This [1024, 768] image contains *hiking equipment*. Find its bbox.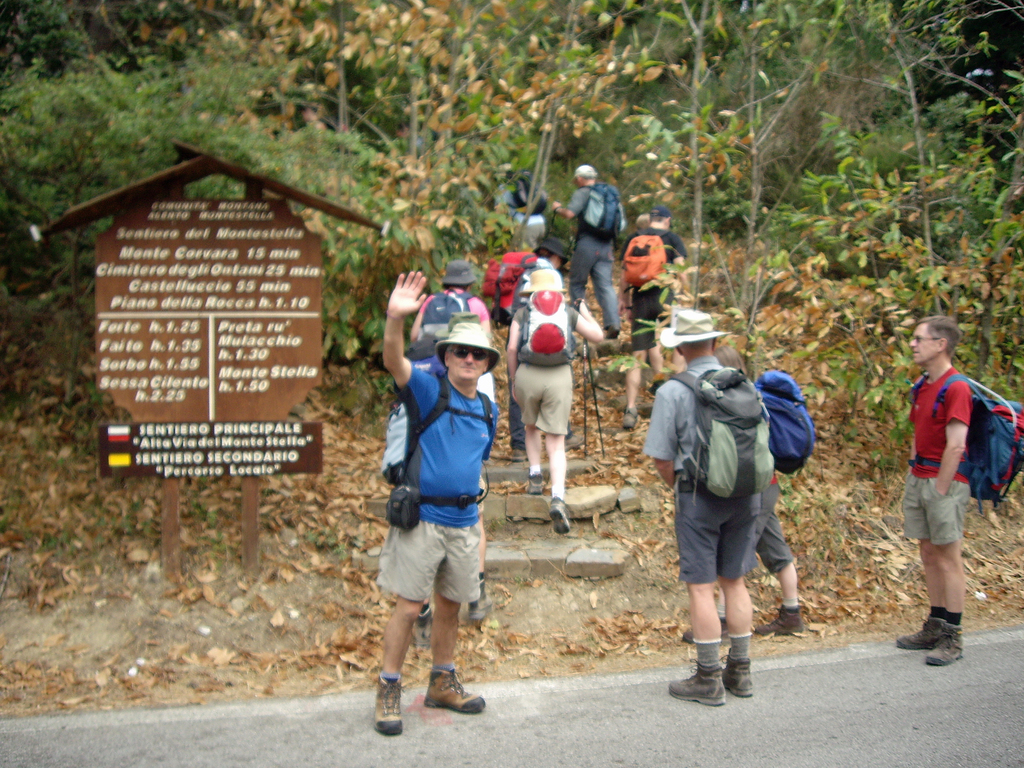
detection(669, 363, 778, 509).
